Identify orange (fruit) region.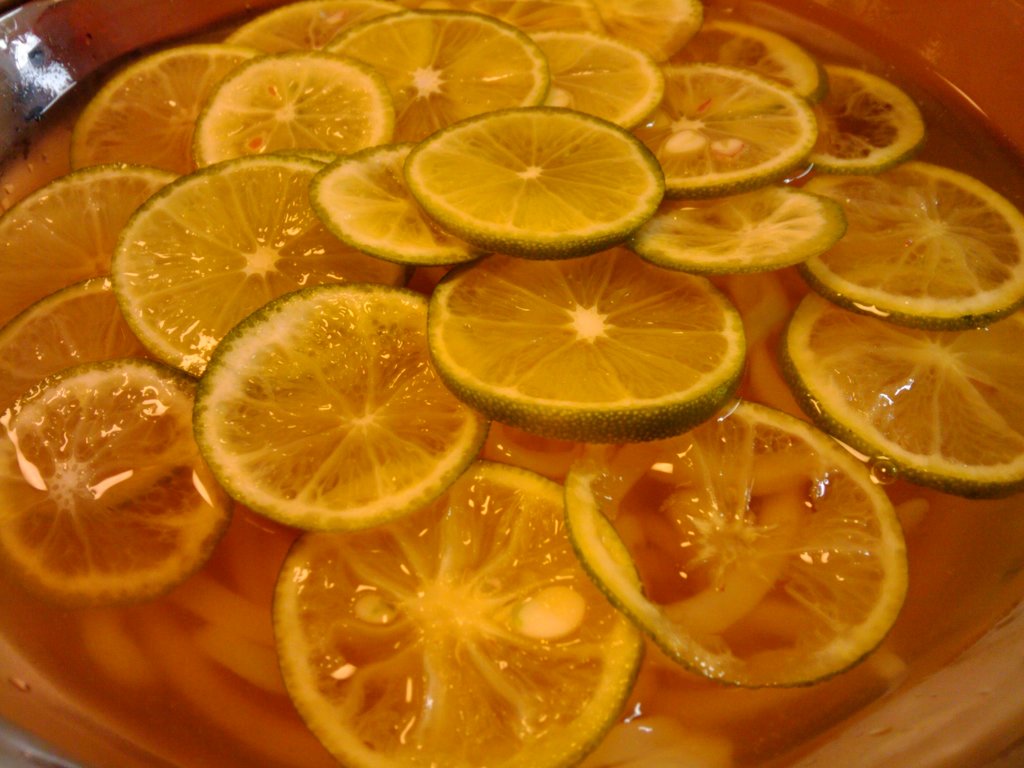
Region: bbox(324, 4, 546, 148).
